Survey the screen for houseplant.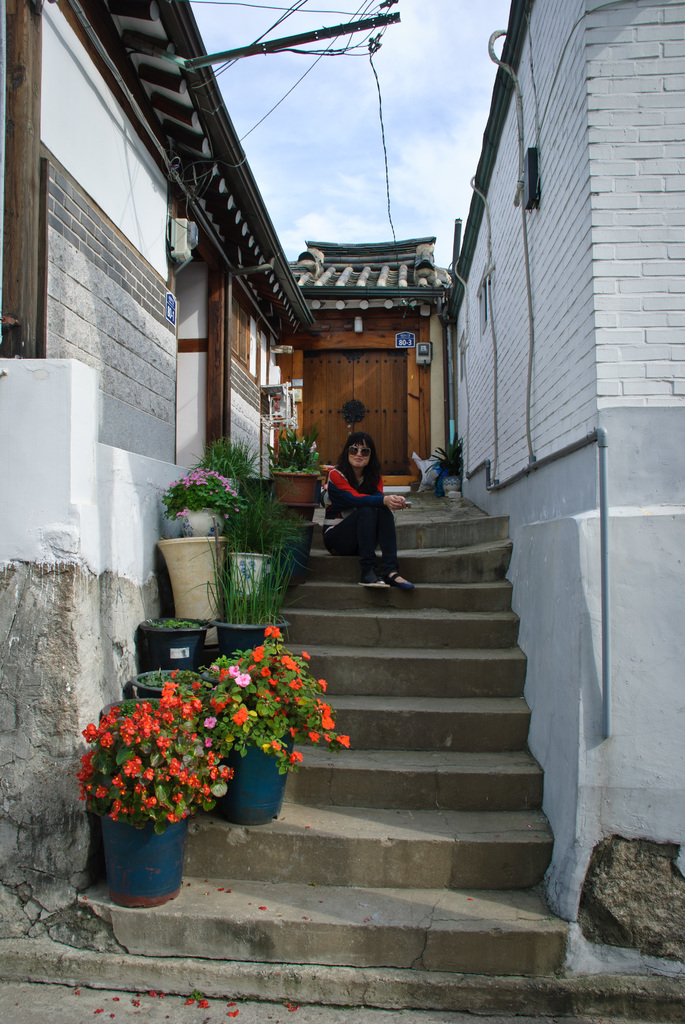
Survey found: crop(72, 662, 224, 911).
